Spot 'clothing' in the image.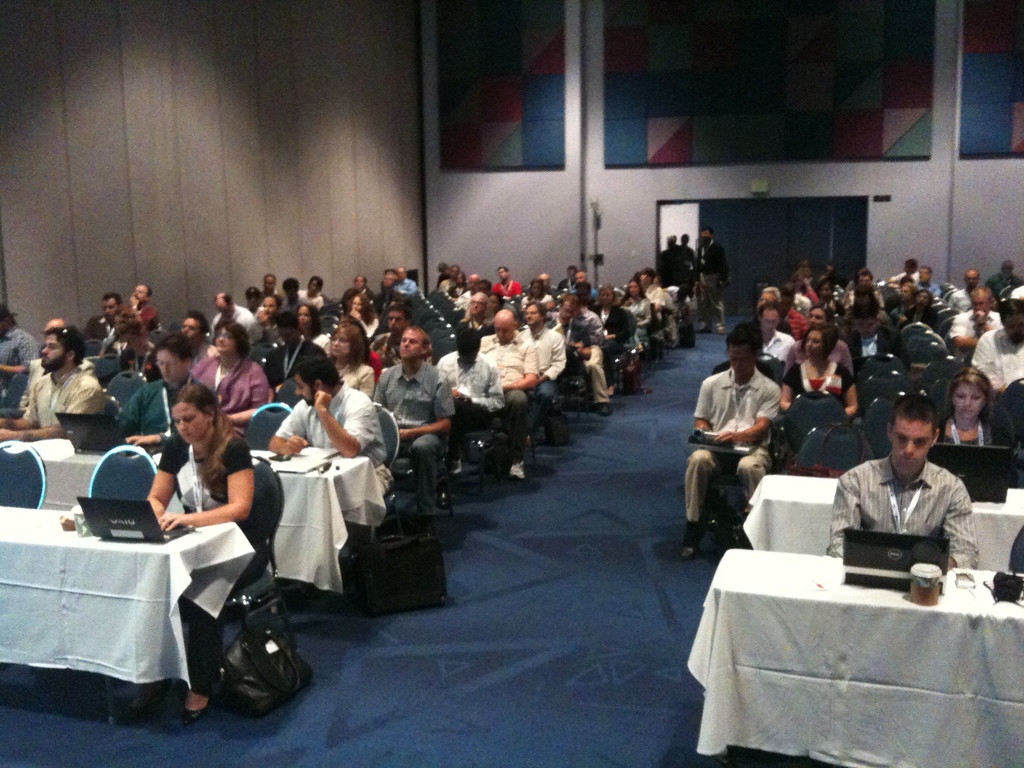
'clothing' found at x1=263, y1=339, x2=330, y2=378.
